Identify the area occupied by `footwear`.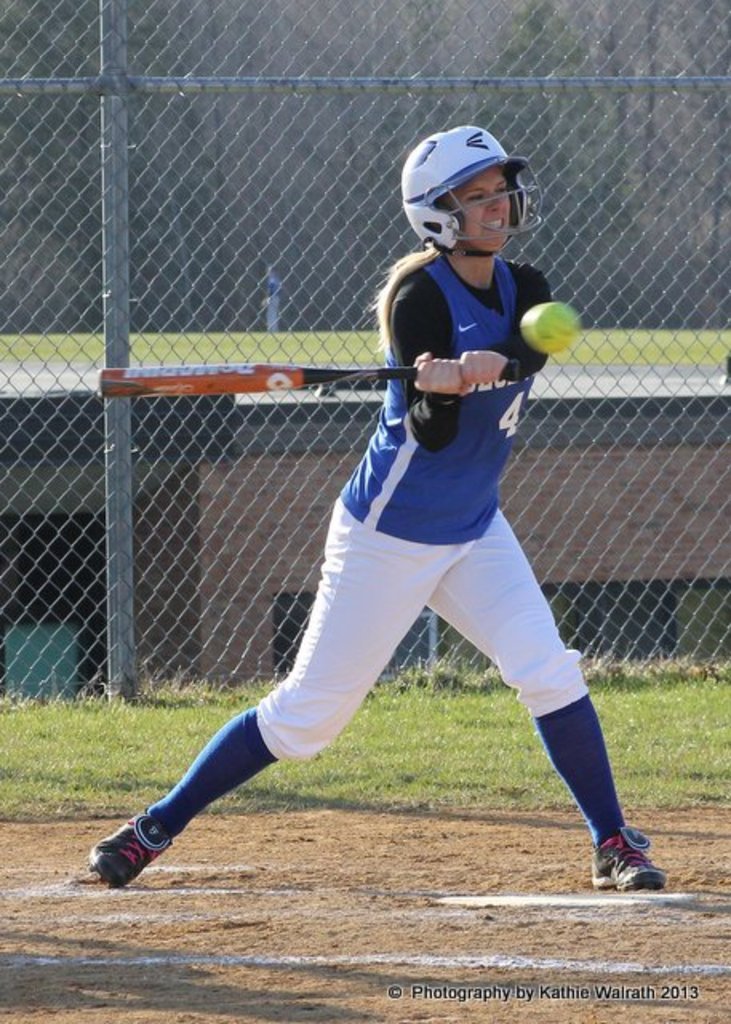
Area: crop(90, 802, 179, 885).
